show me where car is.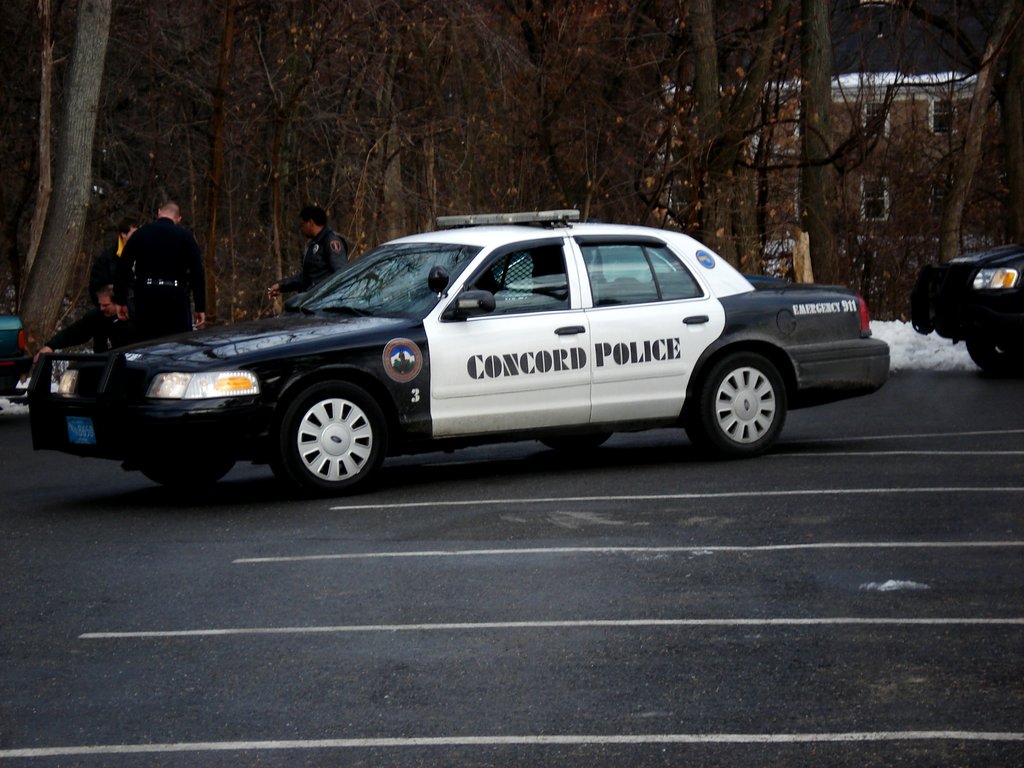
car is at (left=911, top=241, right=1023, bottom=371).
